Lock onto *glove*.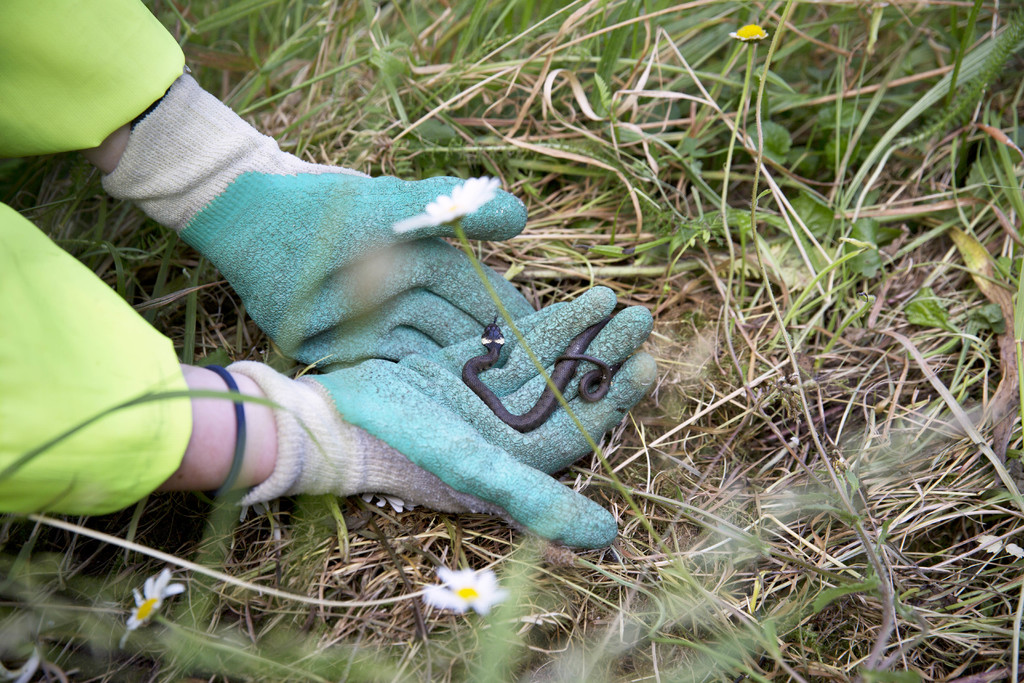
Locked: <bbox>208, 281, 652, 544</bbox>.
